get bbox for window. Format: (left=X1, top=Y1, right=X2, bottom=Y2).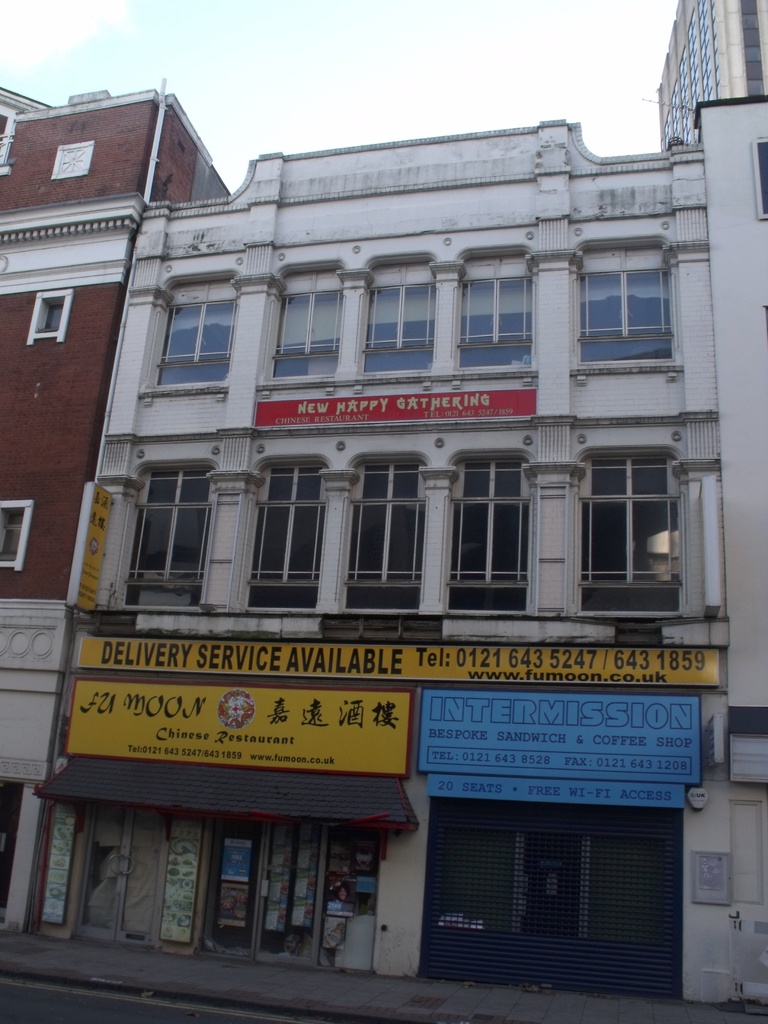
(left=234, top=461, right=324, bottom=605).
